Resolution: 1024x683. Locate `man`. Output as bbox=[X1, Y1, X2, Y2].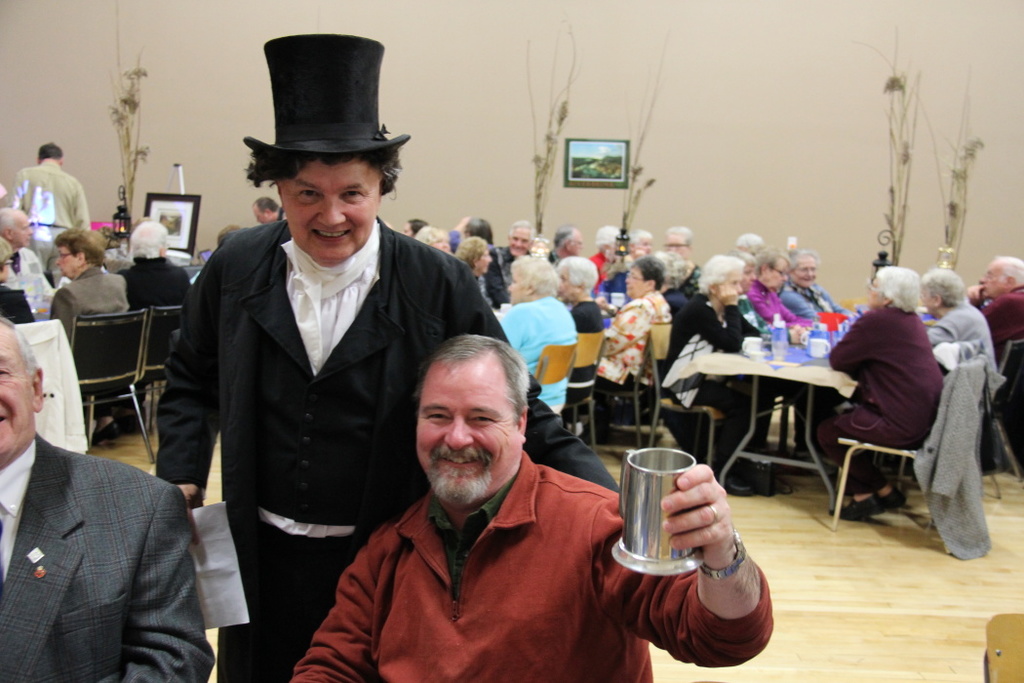
bbox=[490, 221, 539, 269].
